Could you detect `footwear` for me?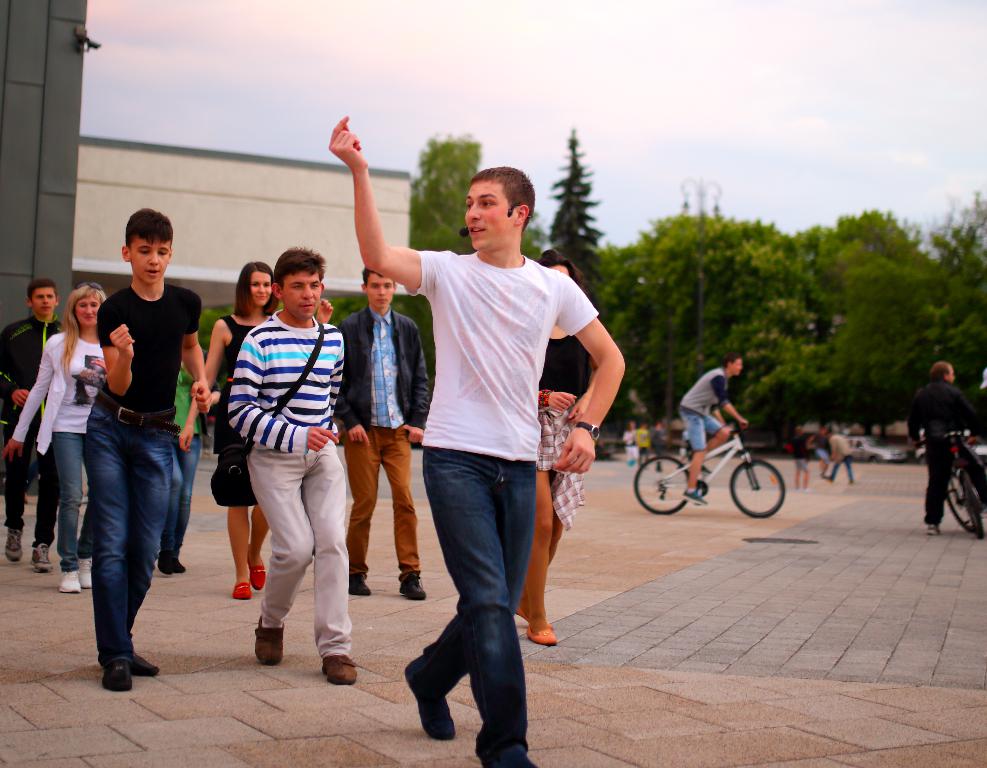
Detection result: Rect(400, 656, 459, 738).
